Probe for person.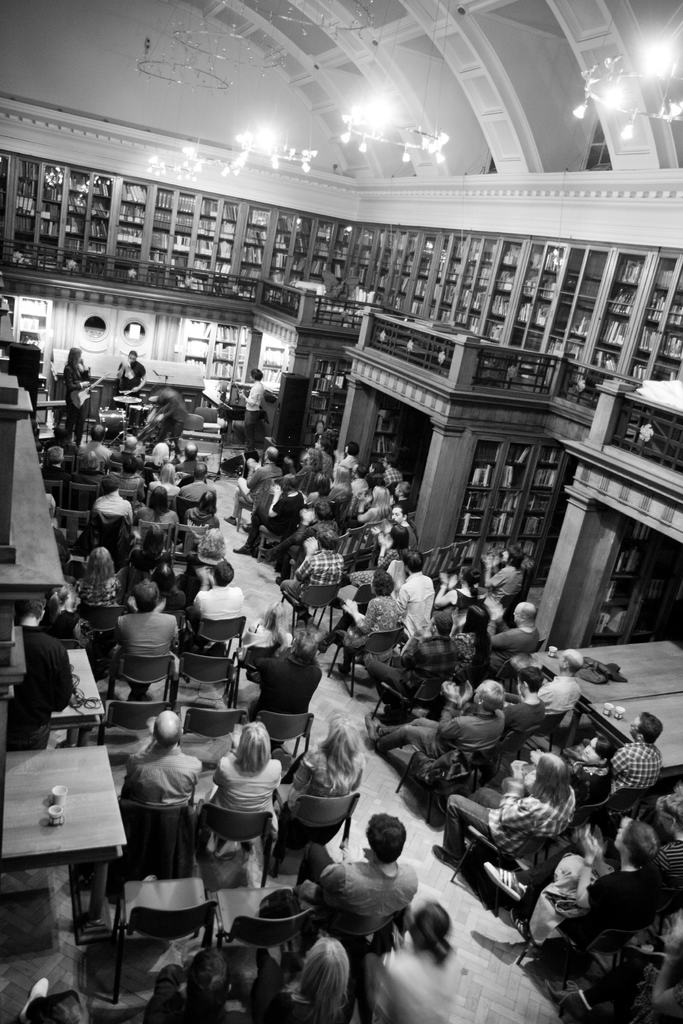
Probe result: 247,936,358,1023.
